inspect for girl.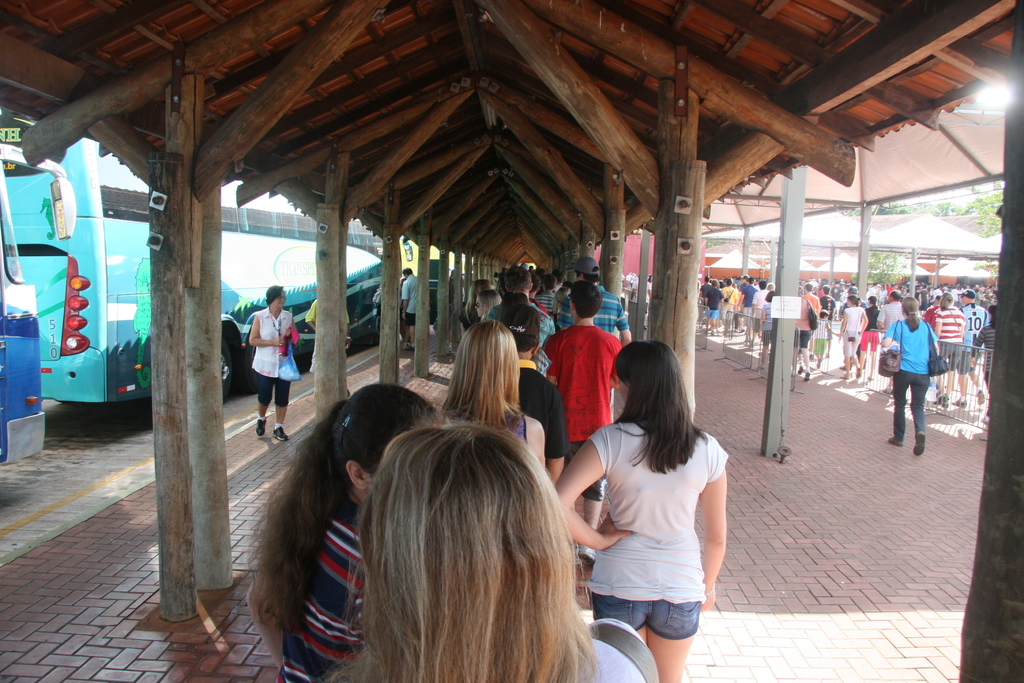
Inspection: locate(461, 279, 498, 333).
